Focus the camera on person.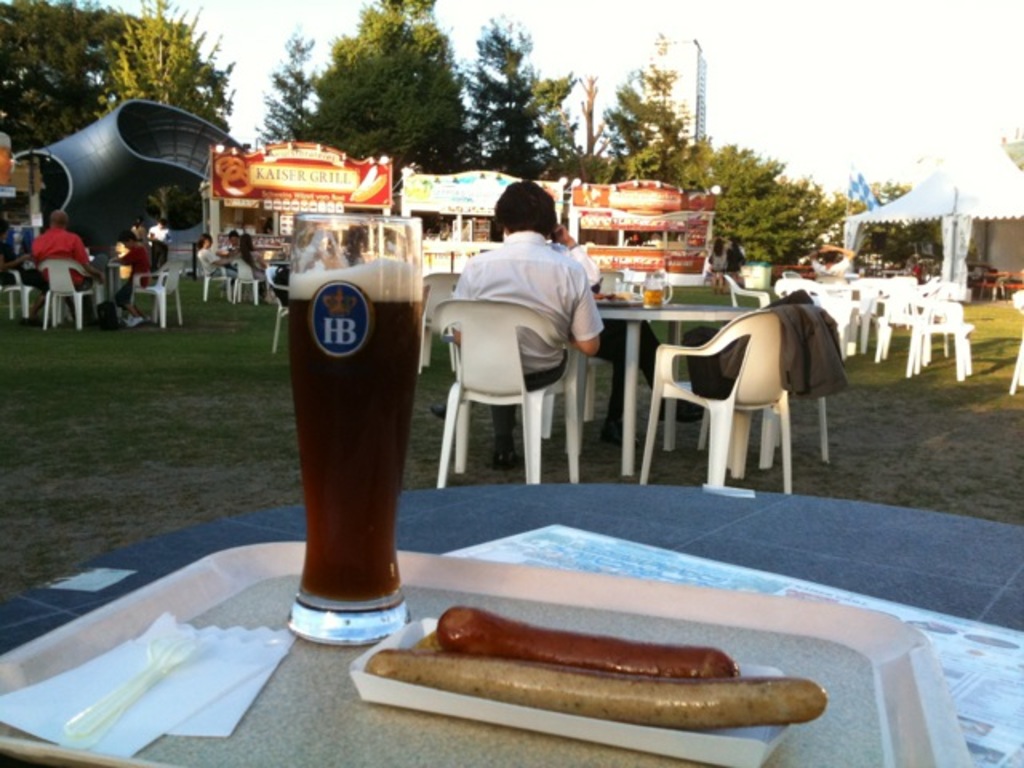
Focus region: (0,221,54,306).
